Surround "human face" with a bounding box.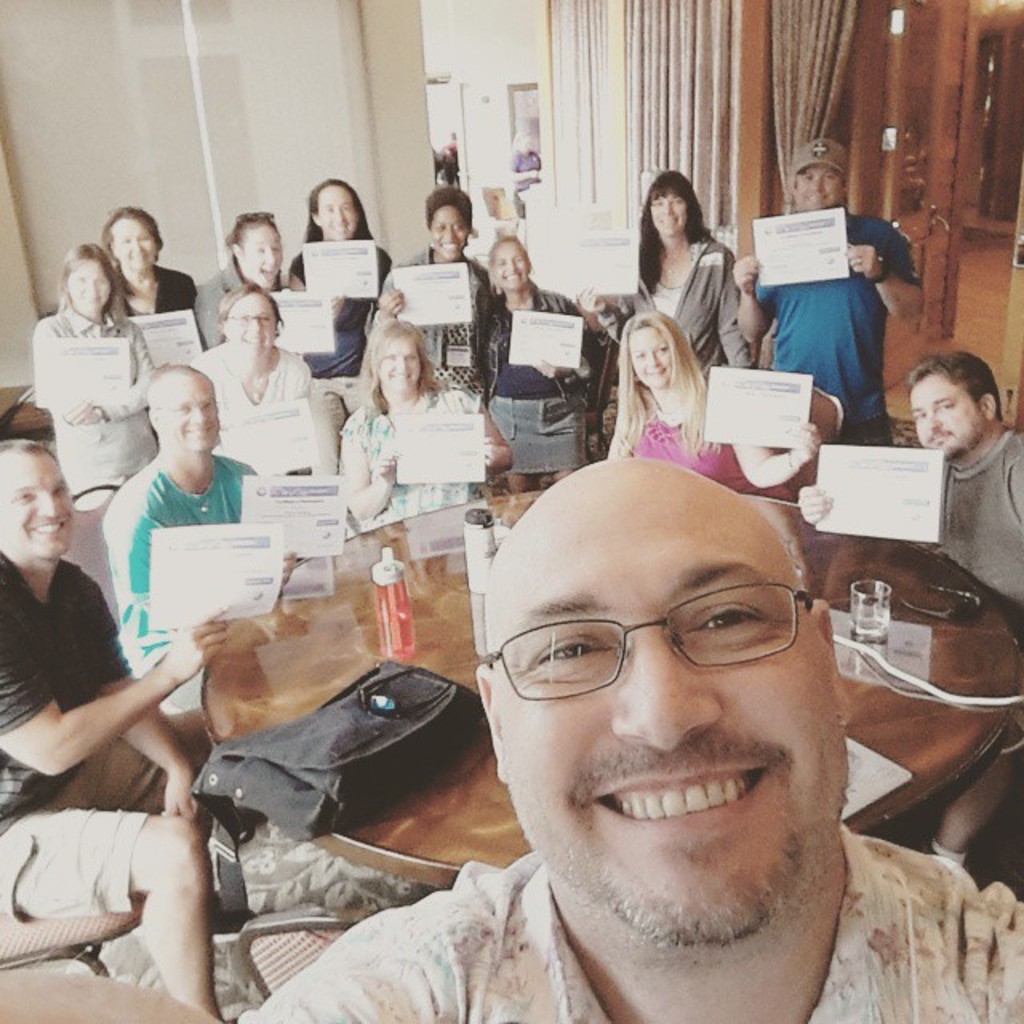
624, 328, 670, 389.
